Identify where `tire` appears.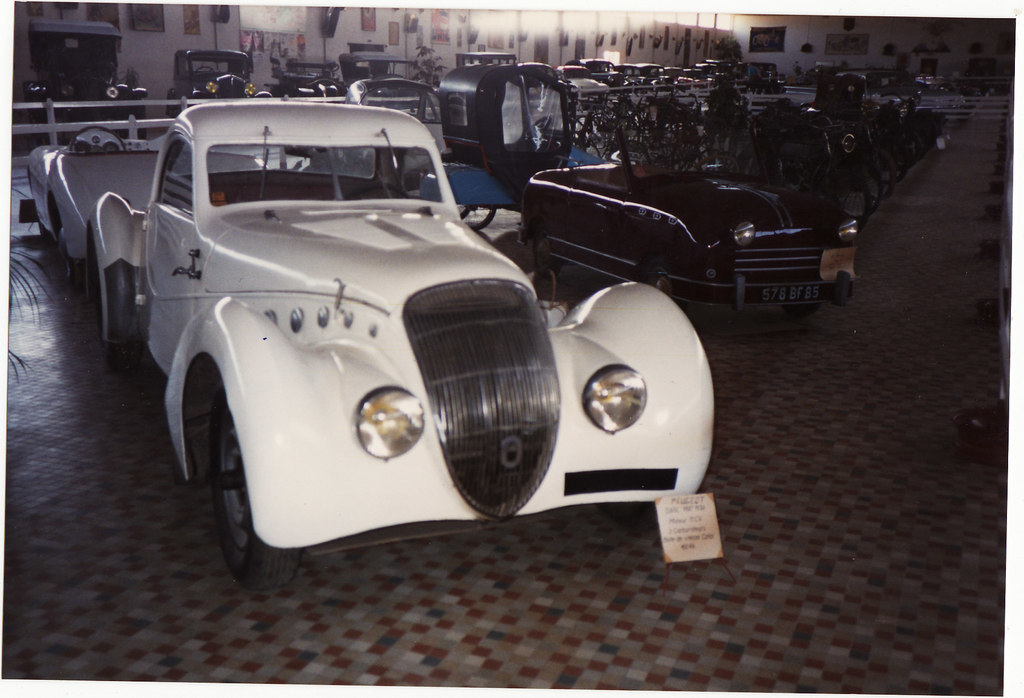
Appears at region(458, 206, 499, 229).
